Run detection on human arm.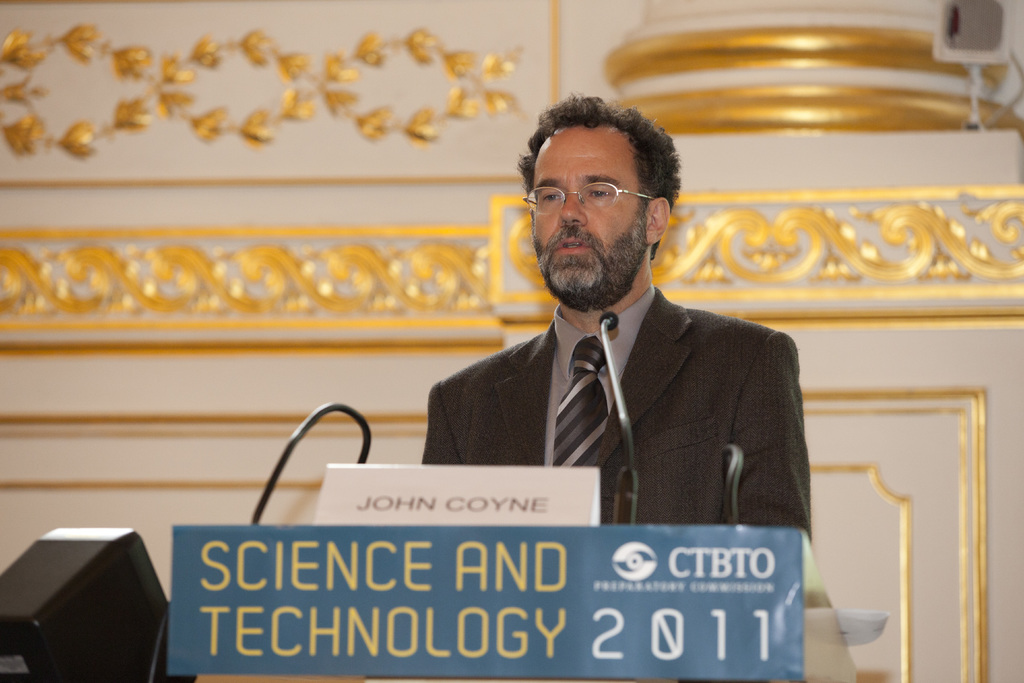
Result: x1=420, y1=368, x2=464, y2=465.
